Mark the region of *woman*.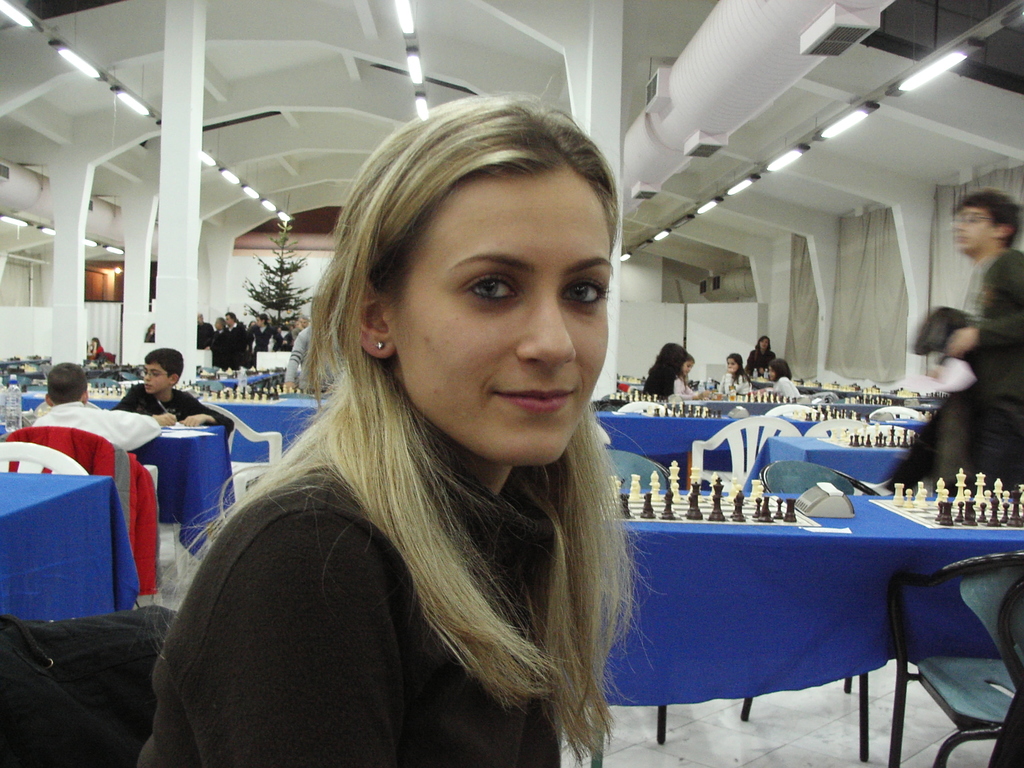
Region: {"left": 167, "top": 136, "right": 692, "bottom": 764}.
